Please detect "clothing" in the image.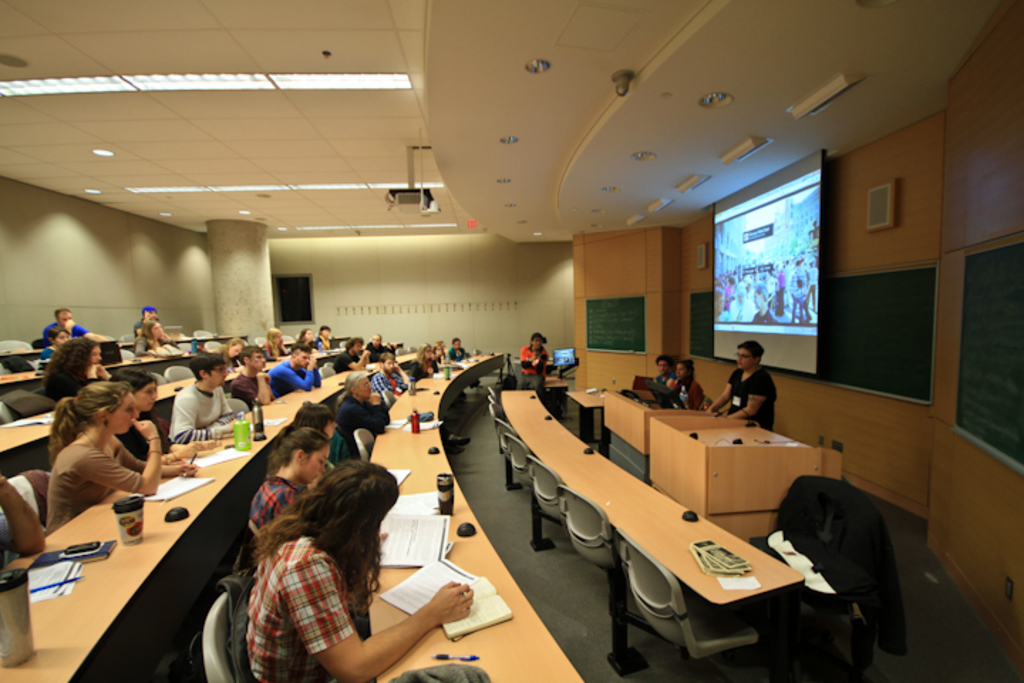
x1=668 y1=378 x2=707 y2=406.
